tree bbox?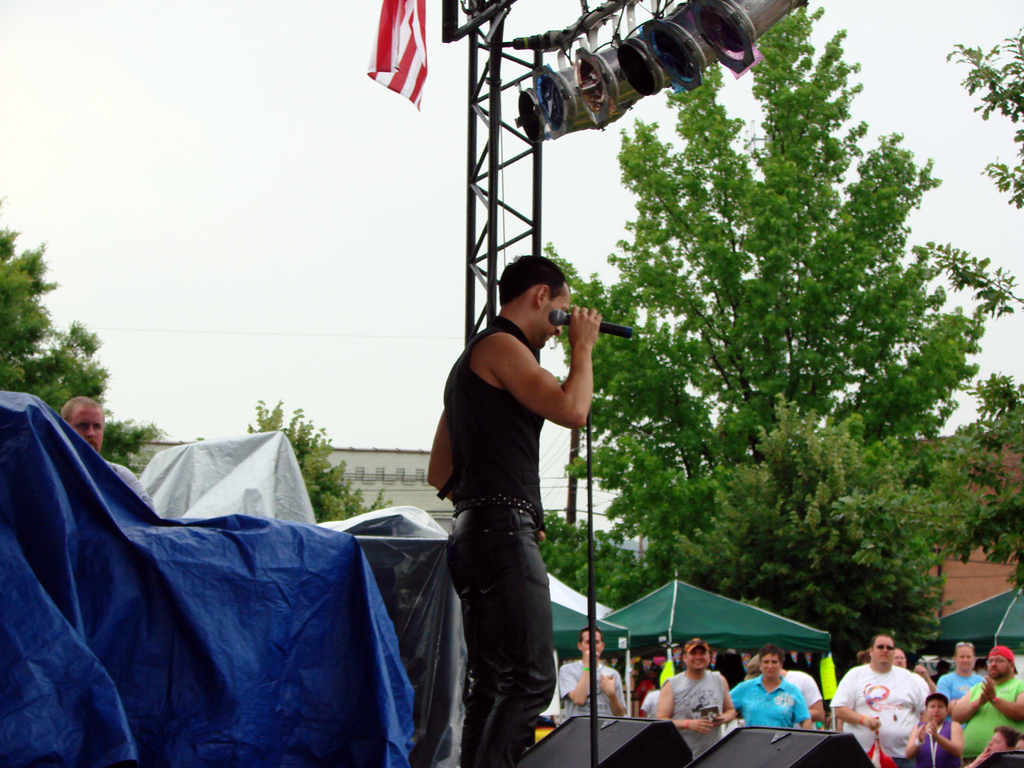
box=[593, 56, 970, 638]
